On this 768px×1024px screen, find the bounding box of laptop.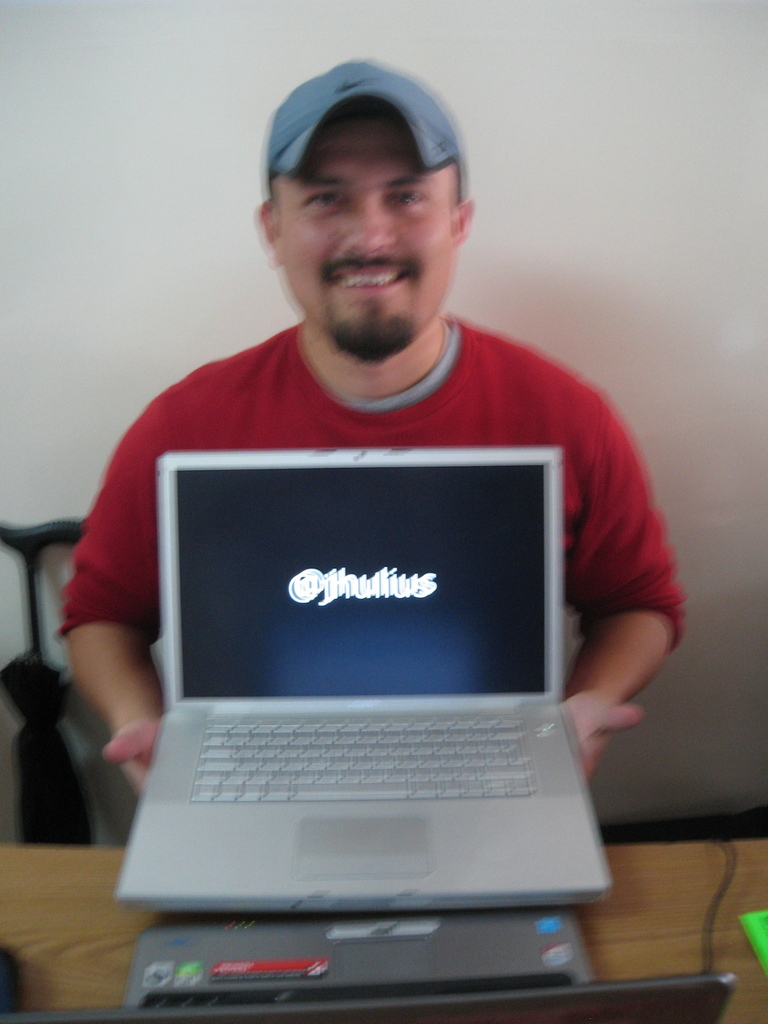
Bounding box: {"x1": 95, "y1": 429, "x2": 638, "y2": 943}.
